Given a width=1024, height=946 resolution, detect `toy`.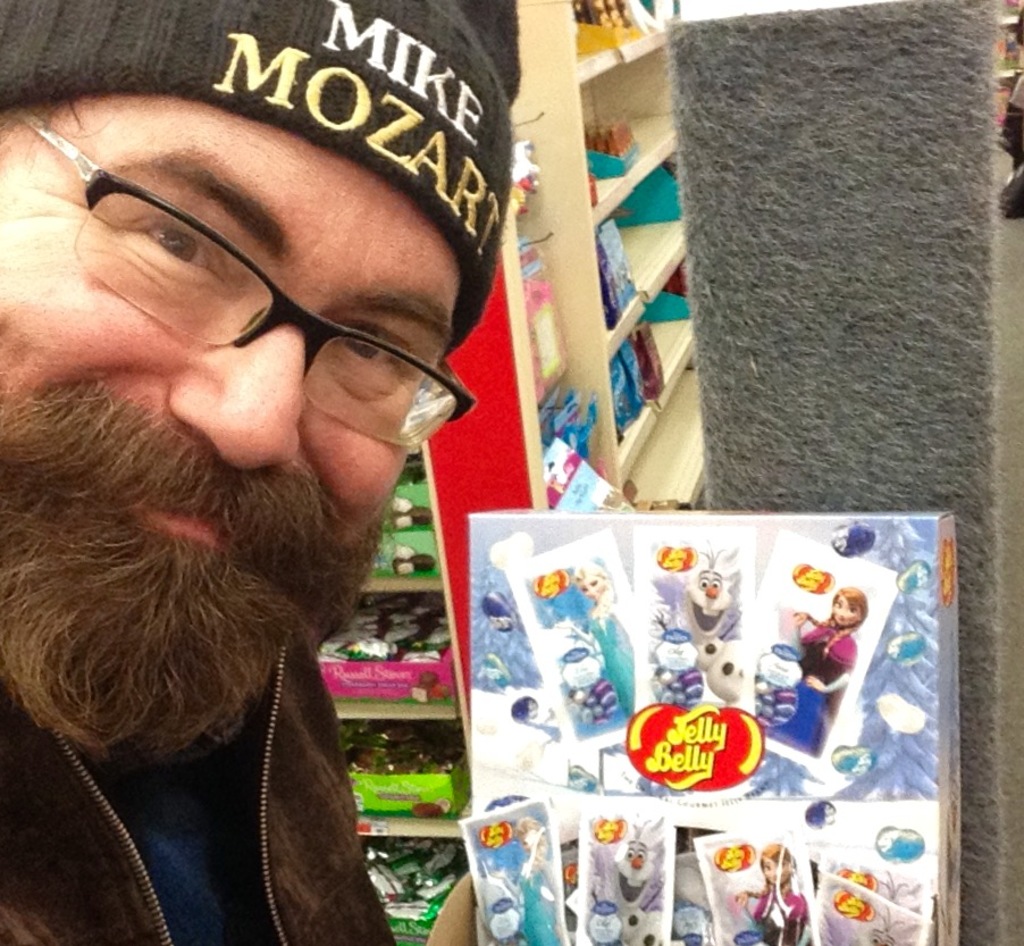
<bbox>753, 579, 870, 739</bbox>.
